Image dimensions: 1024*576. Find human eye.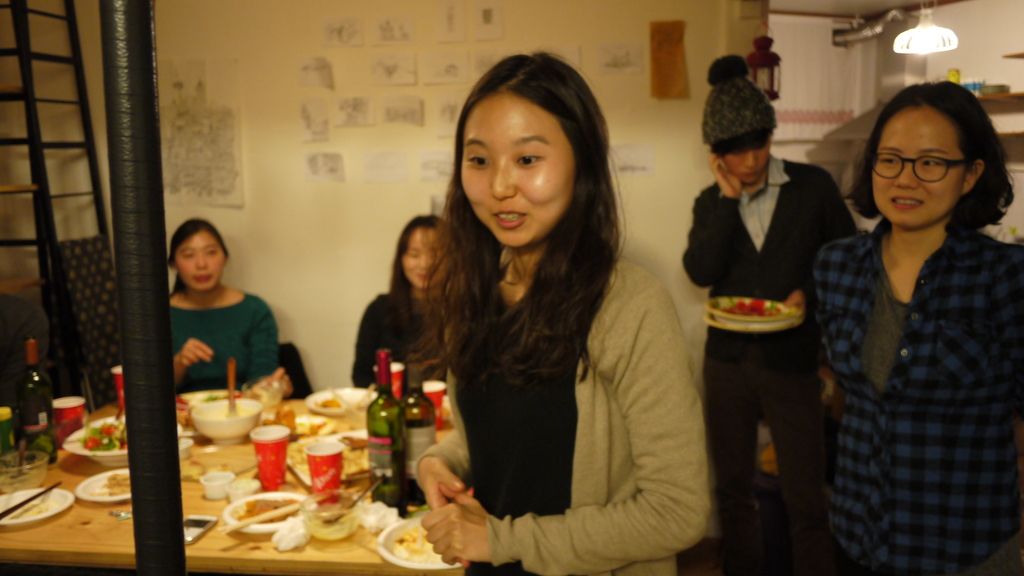
crop(513, 148, 543, 168).
